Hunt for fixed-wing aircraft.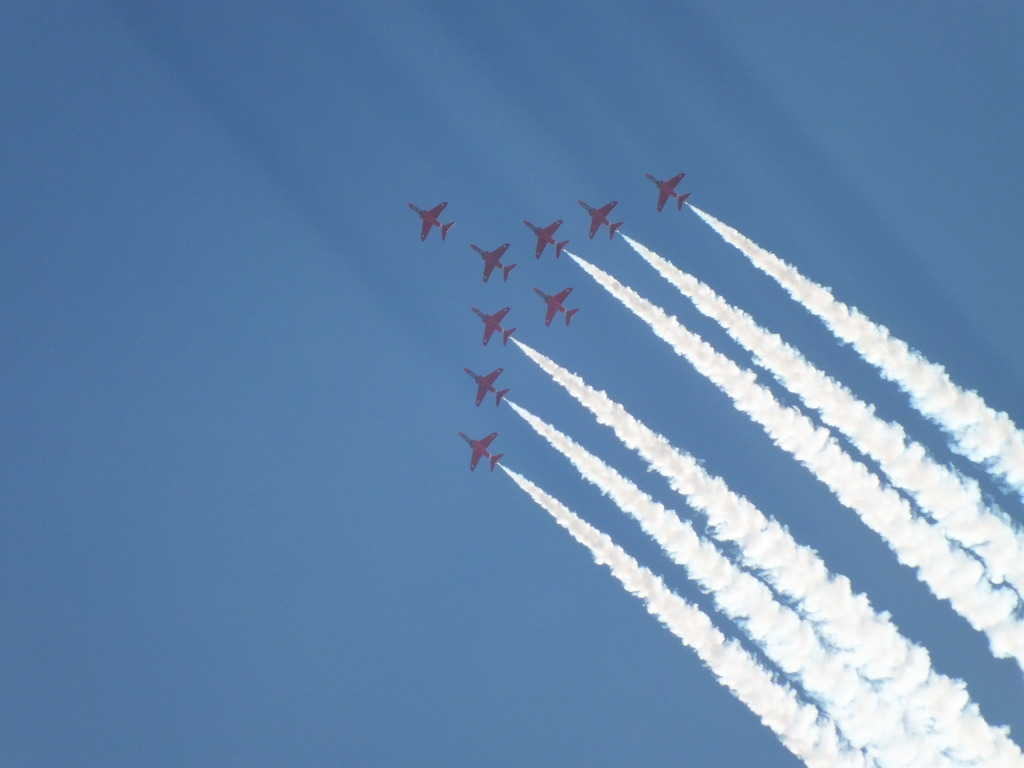
Hunted down at [467, 365, 514, 401].
